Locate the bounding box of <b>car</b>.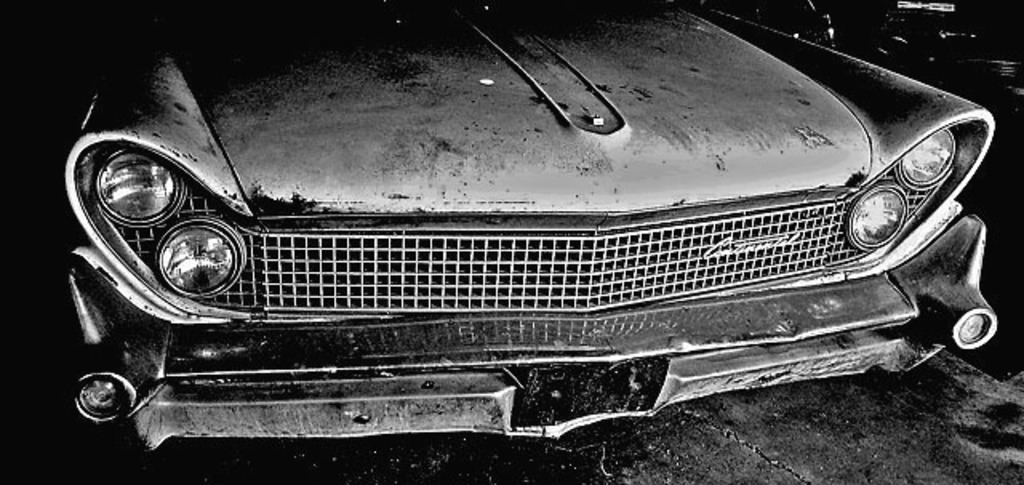
Bounding box: {"left": 30, "top": 0, "right": 1014, "bottom": 448}.
